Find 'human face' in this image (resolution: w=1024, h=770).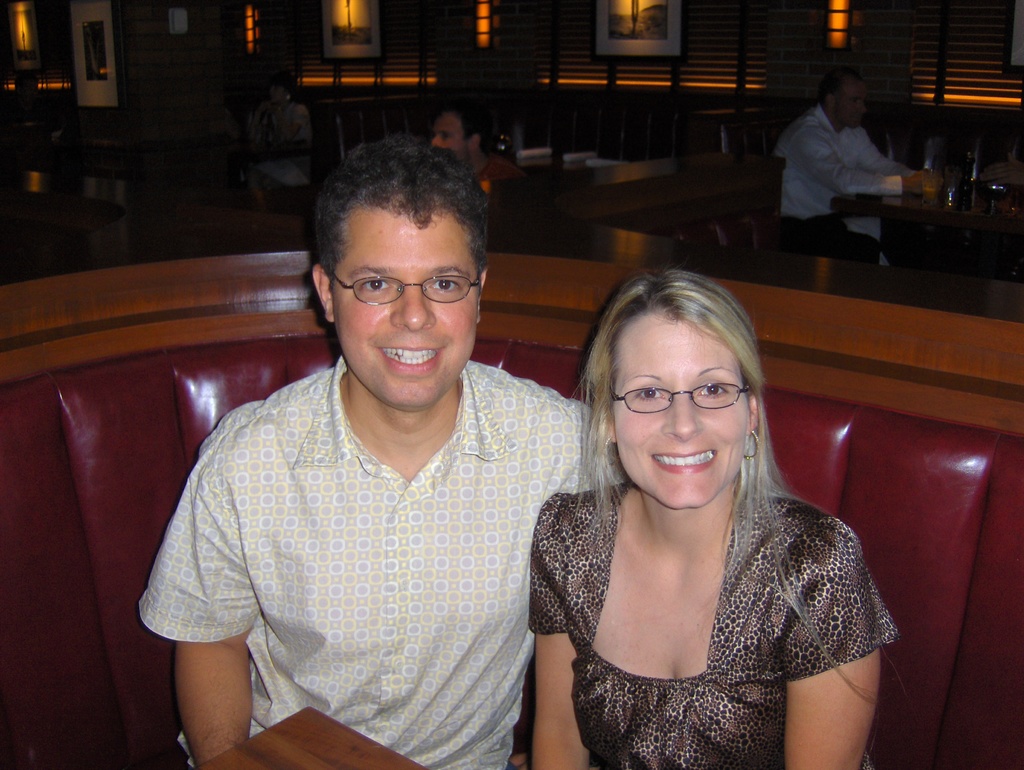
locate(330, 190, 484, 406).
